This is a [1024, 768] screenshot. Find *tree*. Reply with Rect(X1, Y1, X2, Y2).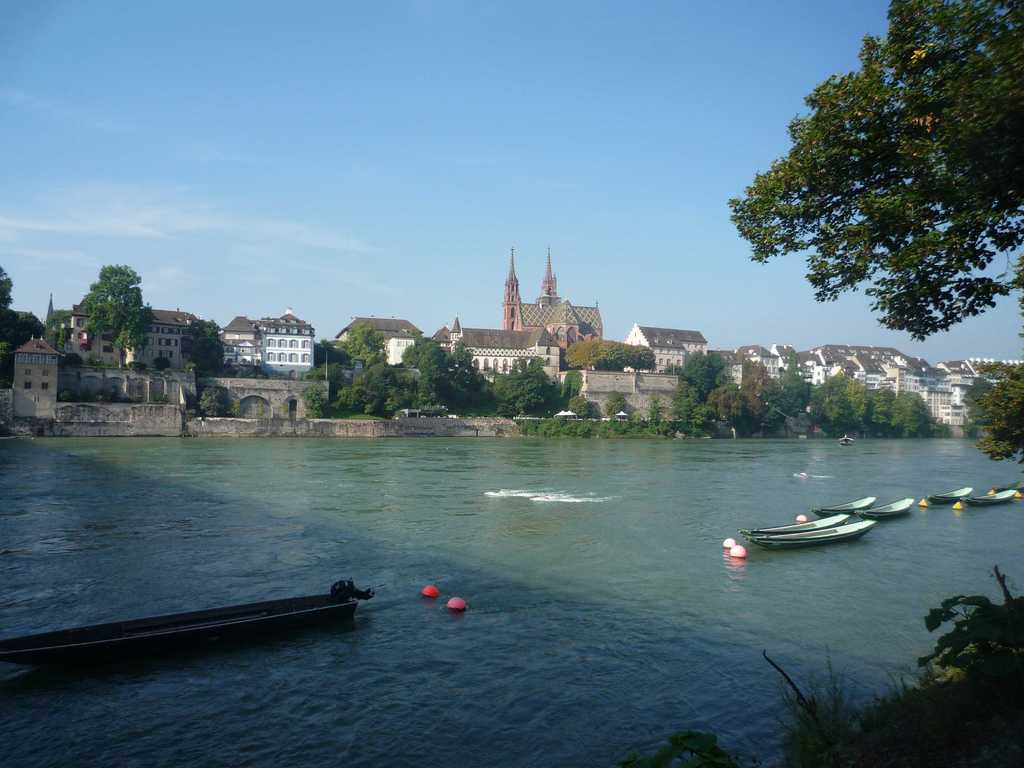
Rect(301, 384, 321, 415).
